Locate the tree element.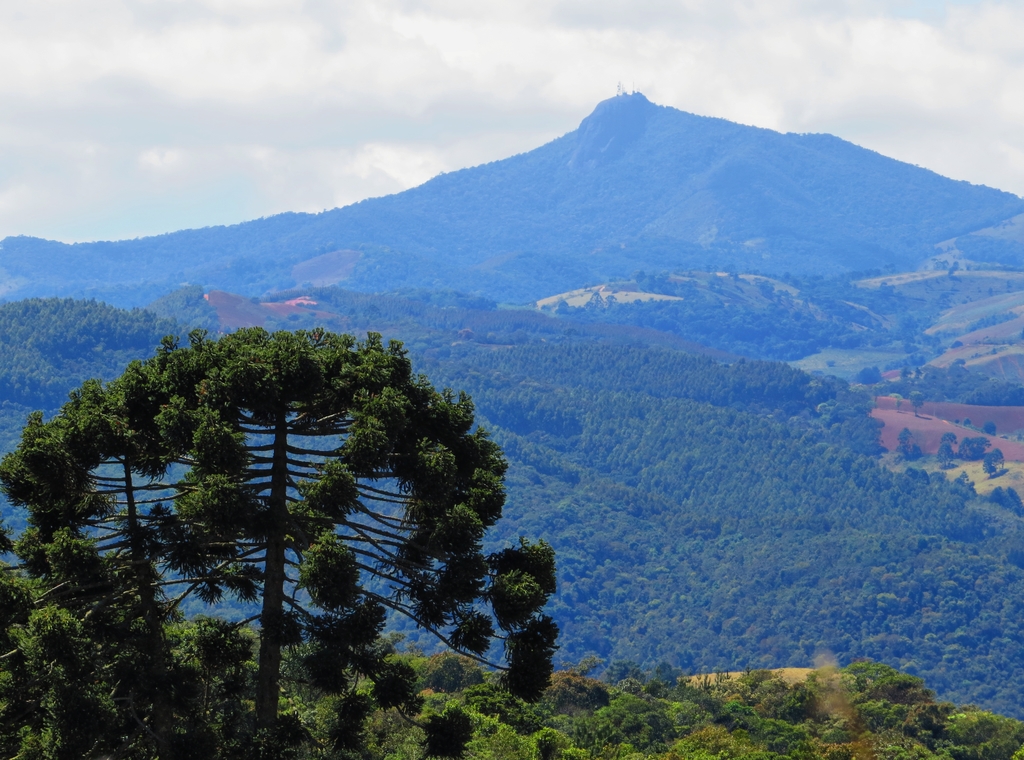
Element bbox: [left=894, top=422, right=911, bottom=446].
